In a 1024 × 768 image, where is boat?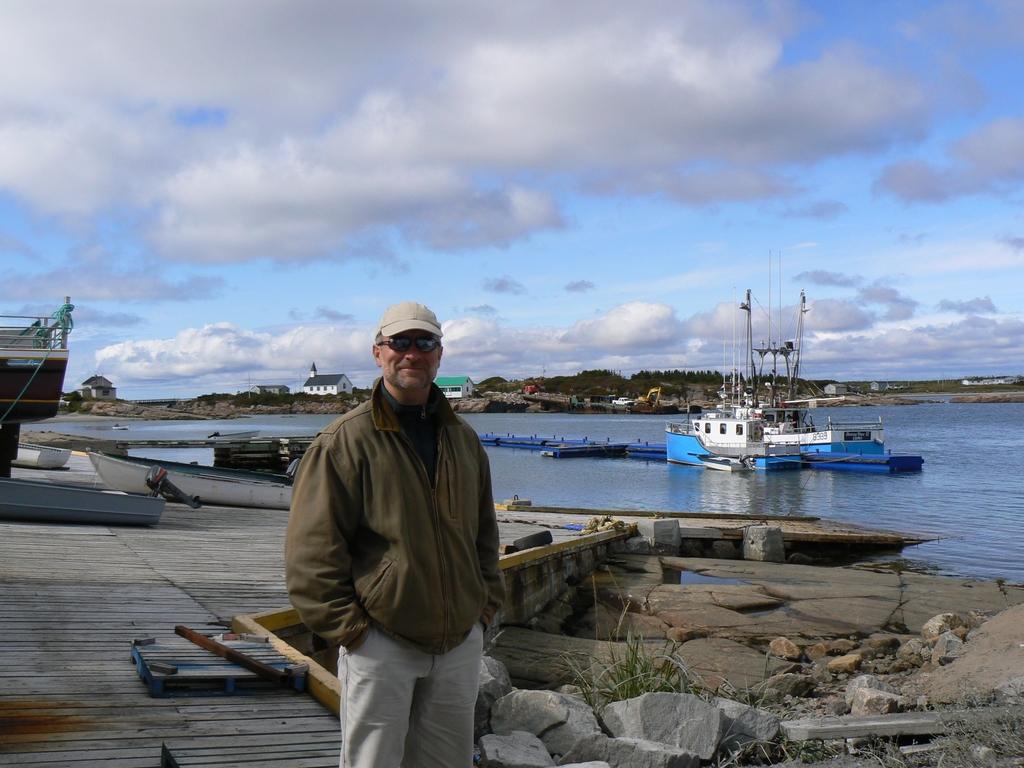
bbox(662, 295, 924, 476).
